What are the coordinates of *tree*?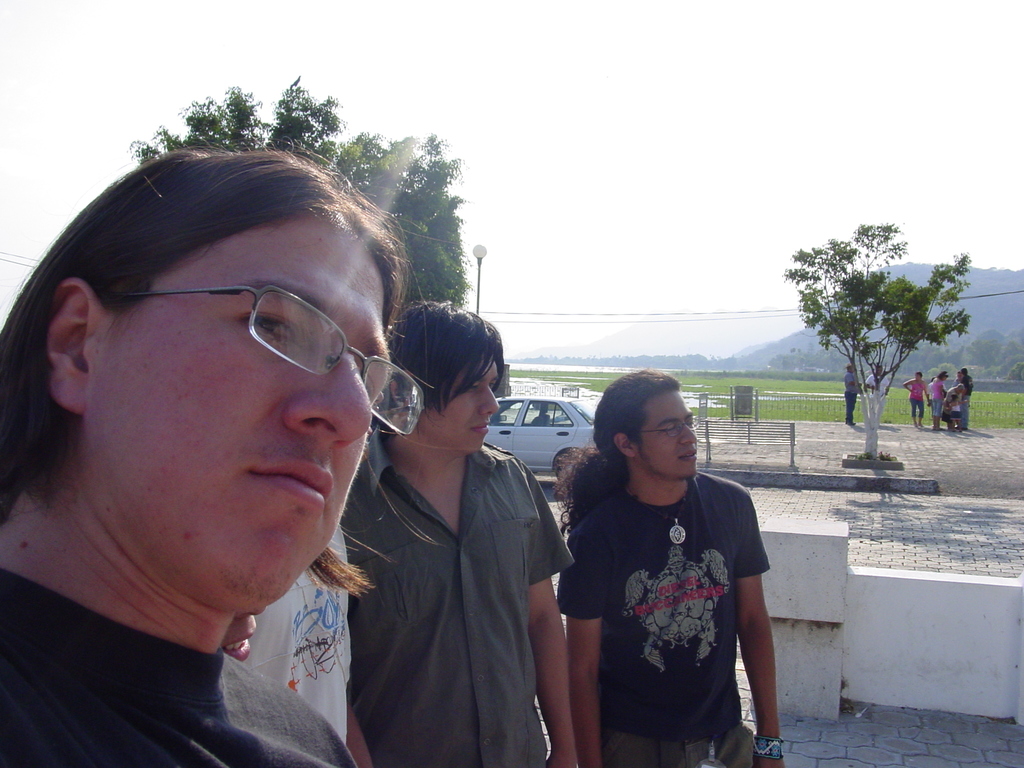
<bbox>789, 212, 959, 452</bbox>.
